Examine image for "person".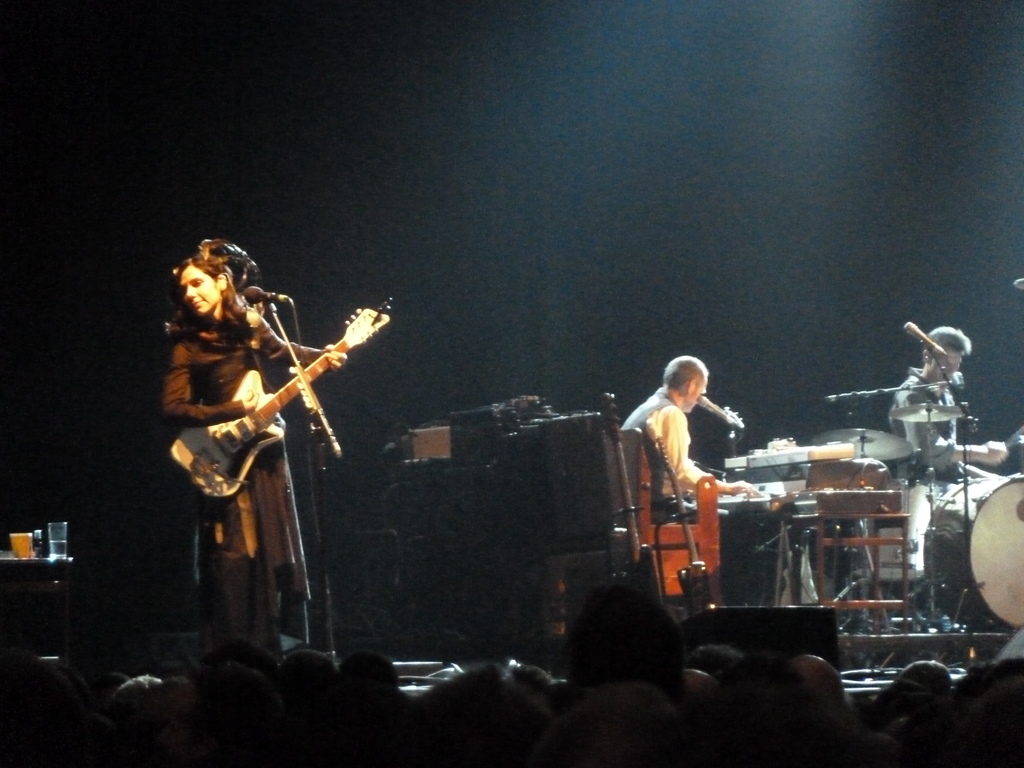
Examination result: l=615, t=349, r=771, b=528.
